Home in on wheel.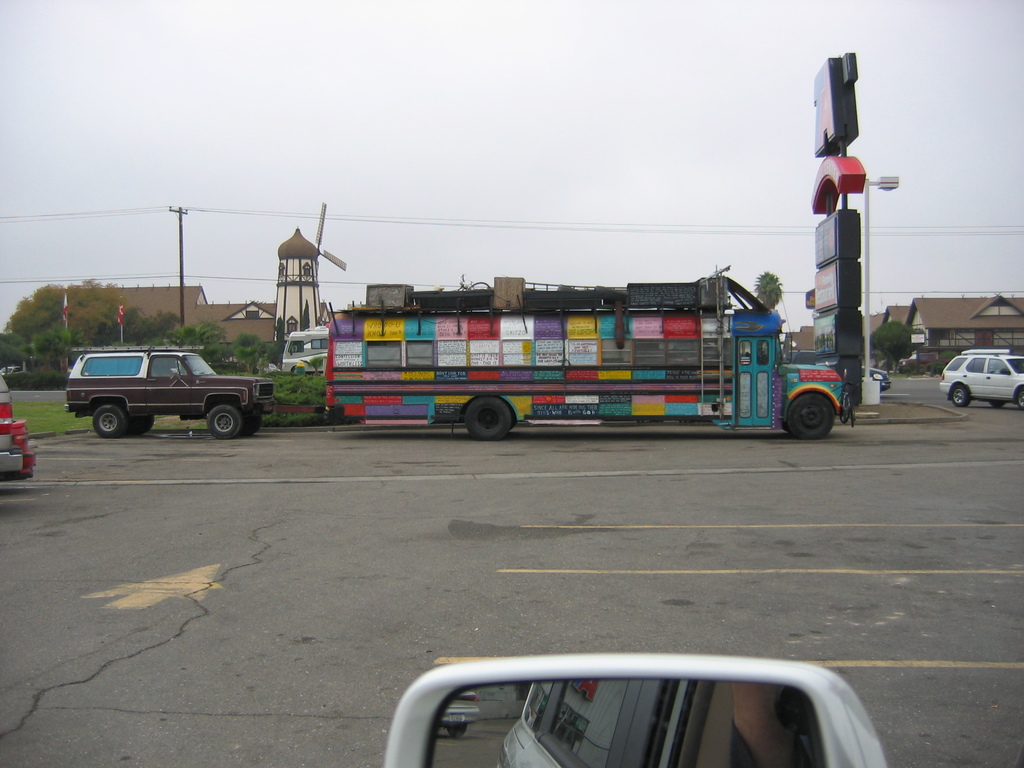
Homed in at (781,419,789,435).
